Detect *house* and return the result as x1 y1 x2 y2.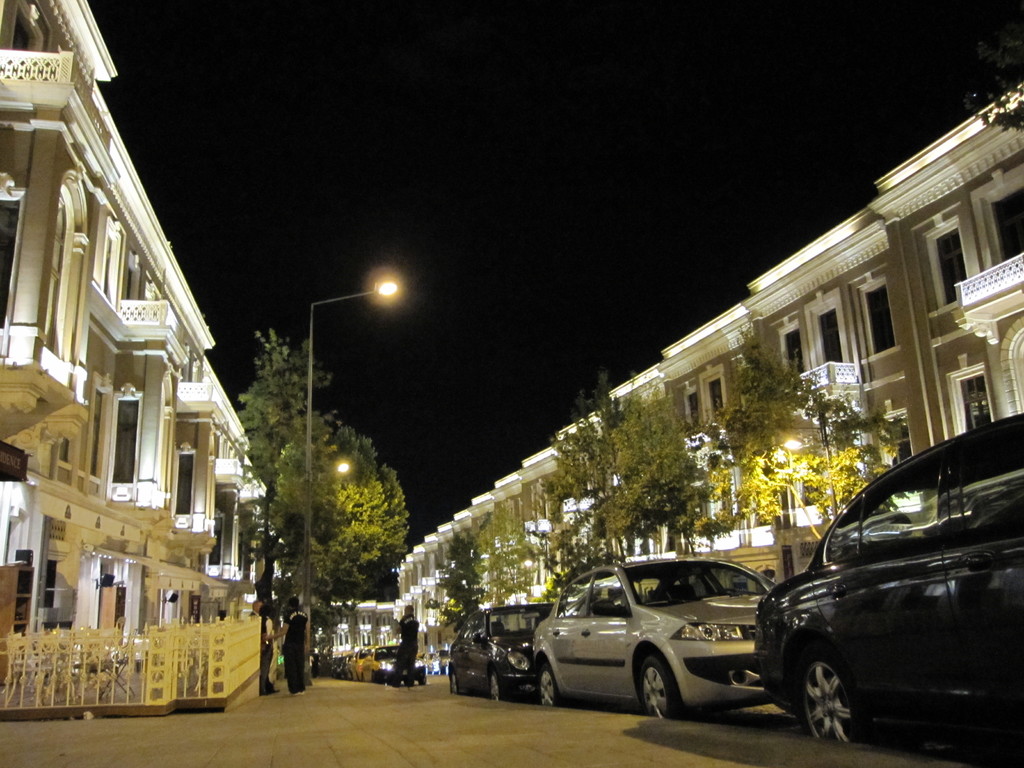
440 528 472 682.
